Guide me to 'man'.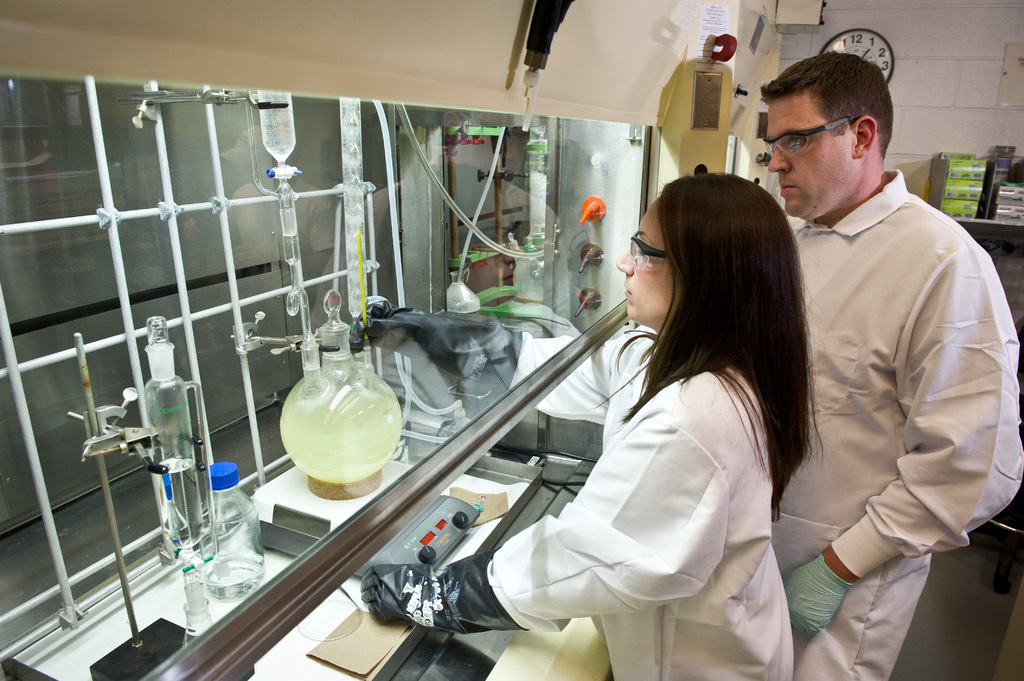
Guidance: (x1=733, y1=44, x2=1023, y2=680).
